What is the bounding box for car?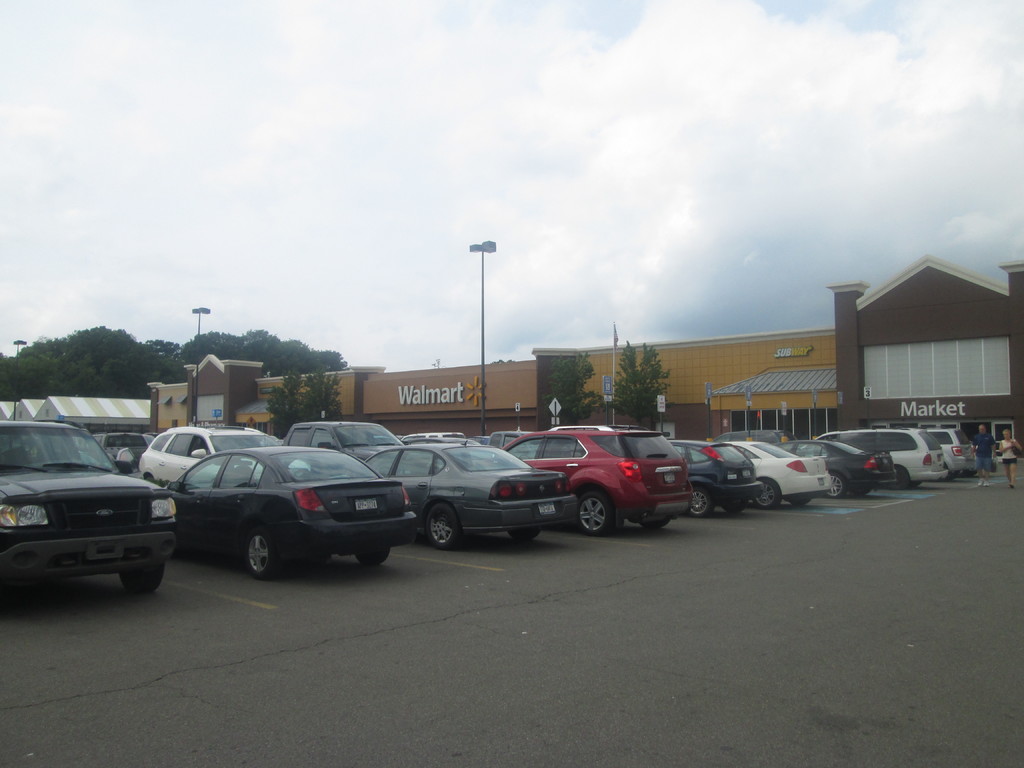
select_region(154, 447, 416, 583).
